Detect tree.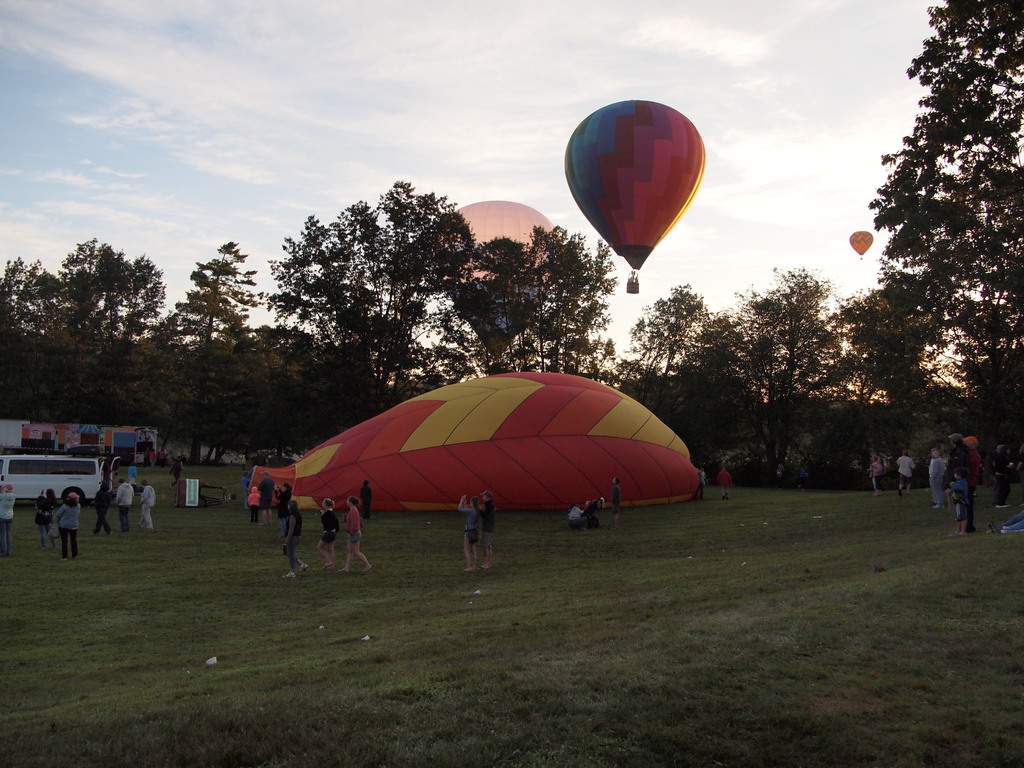
Detected at detection(838, 0, 1013, 490).
